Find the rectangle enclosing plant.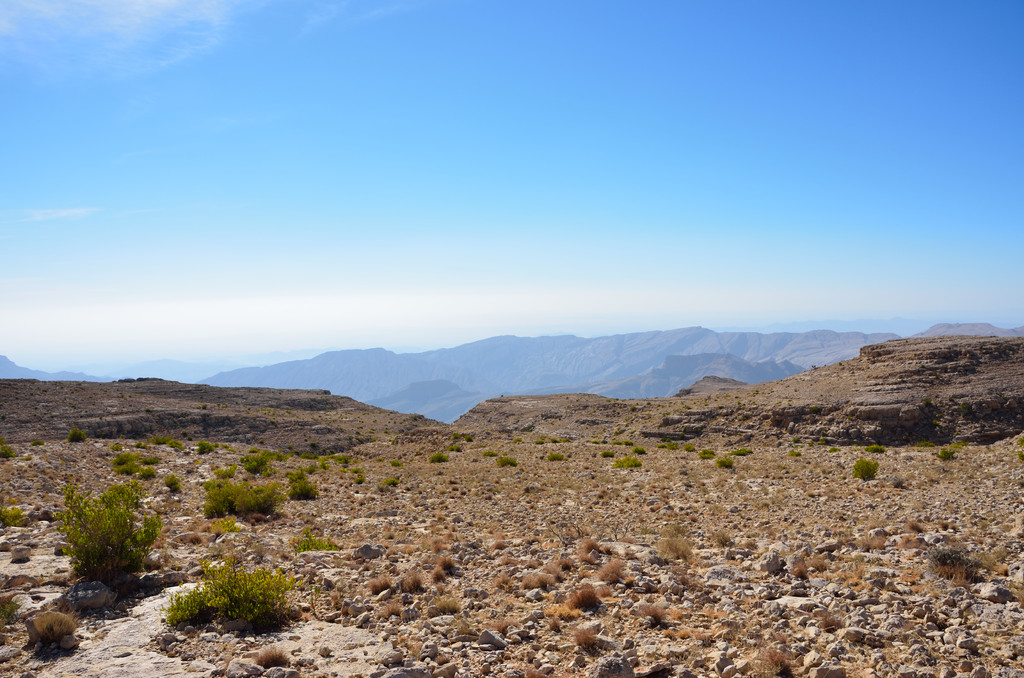
locate(660, 402, 693, 416).
